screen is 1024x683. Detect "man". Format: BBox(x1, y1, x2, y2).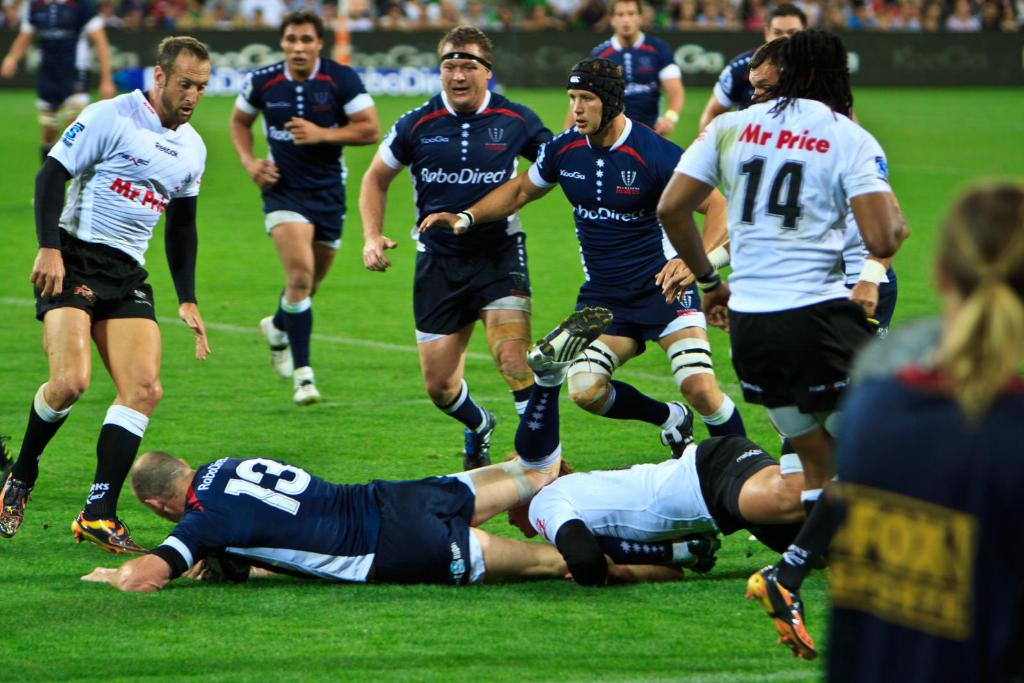
BBox(232, 15, 380, 422).
